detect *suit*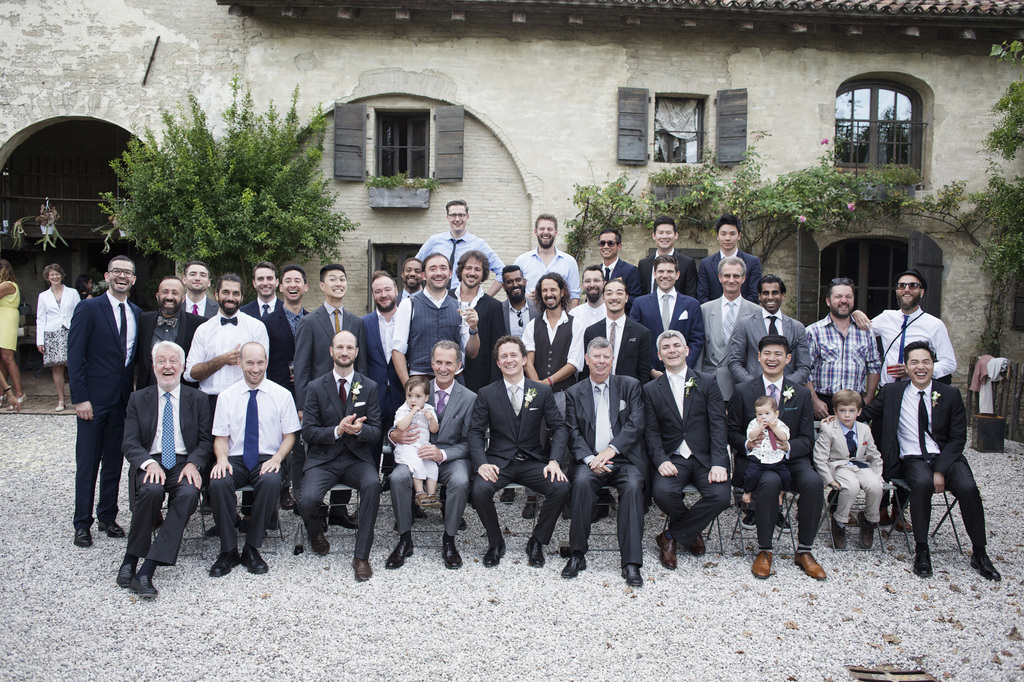
260, 306, 310, 493
